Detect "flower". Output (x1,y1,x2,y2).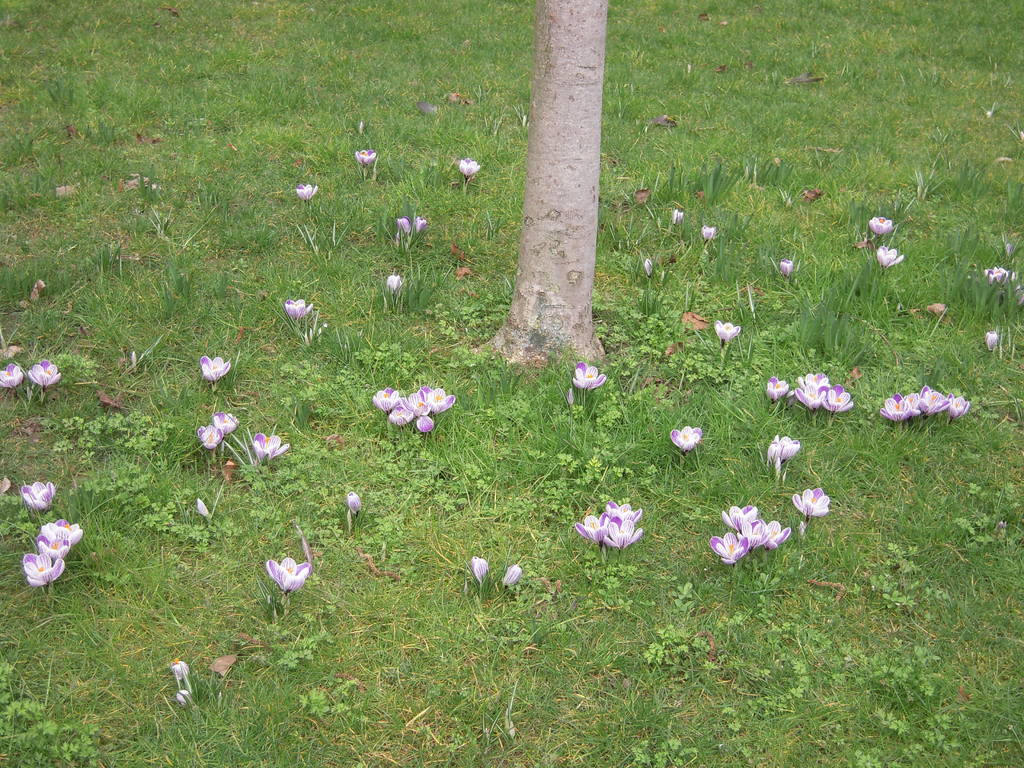
(415,216,428,236).
